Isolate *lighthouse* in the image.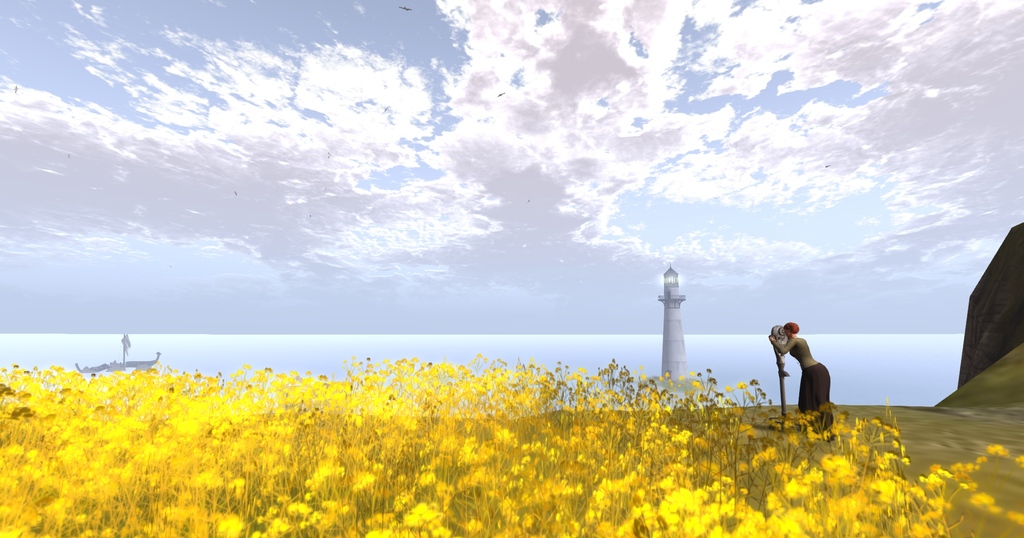
Isolated region: 659,256,687,382.
